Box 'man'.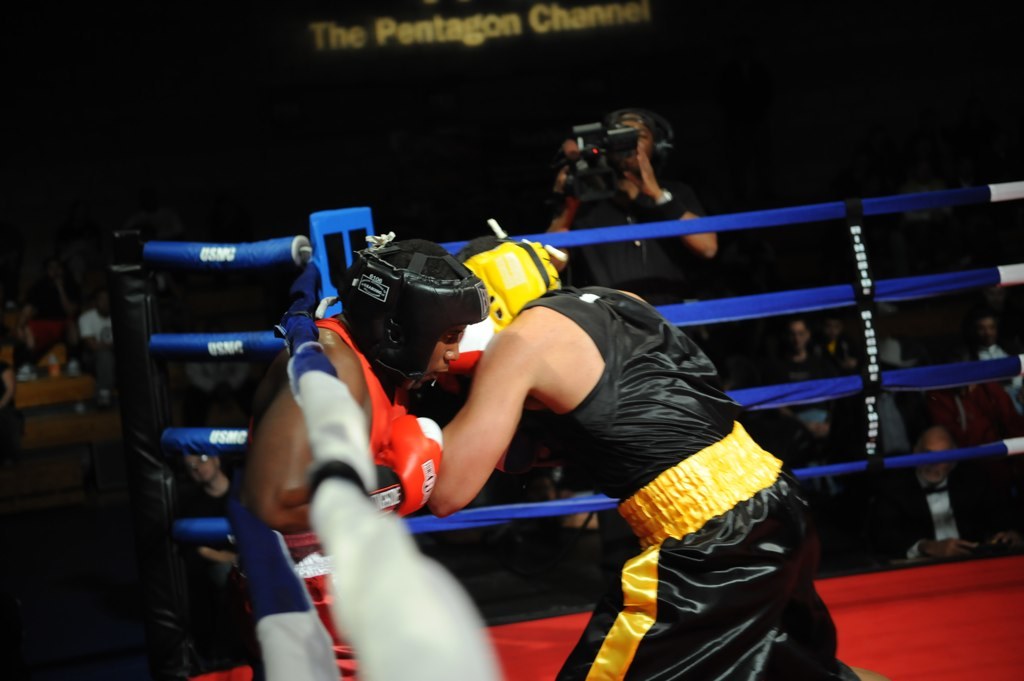
x1=243, y1=236, x2=493, y2=680.
